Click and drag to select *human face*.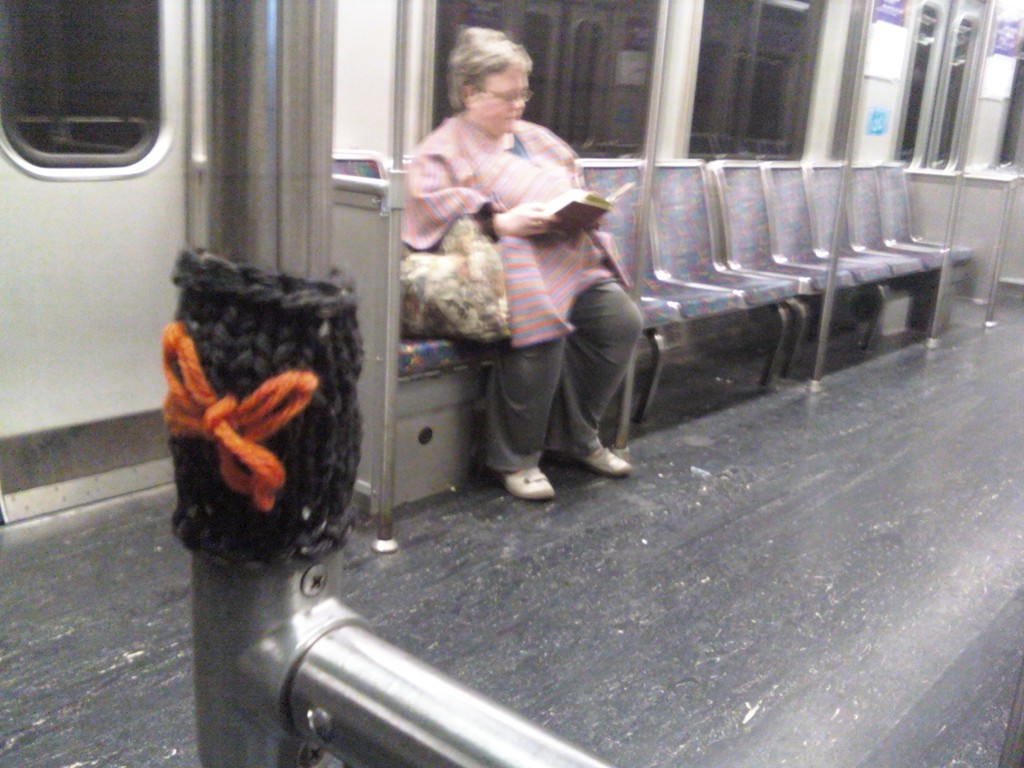
Selection: <bbox>476, 66, 527, 136</bbox>.
